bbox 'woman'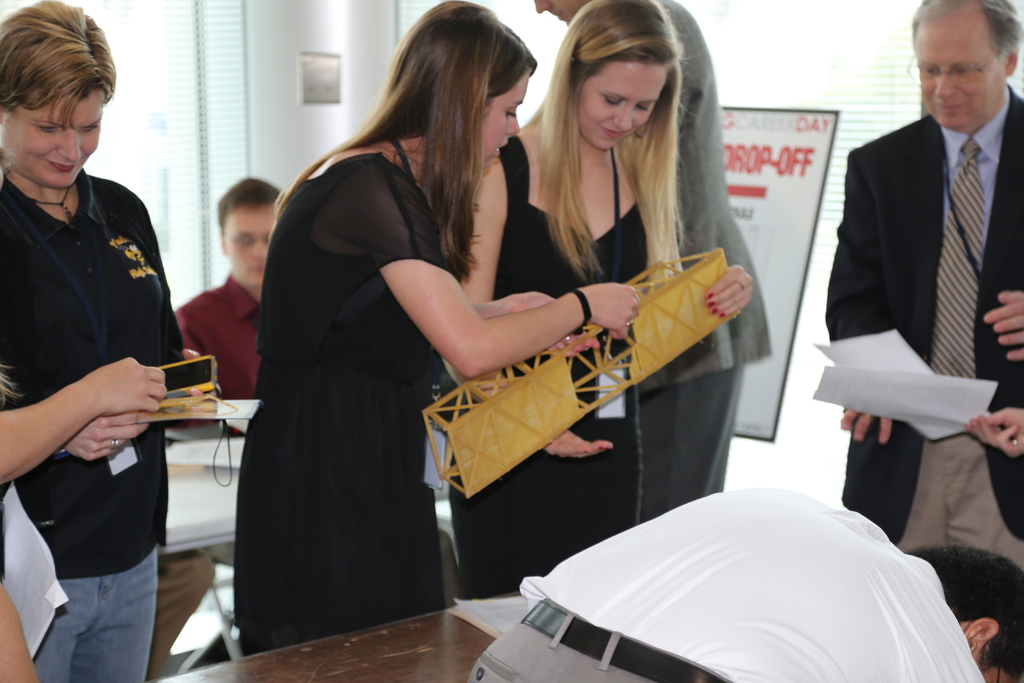
locate(2, 0, 213, 682)
